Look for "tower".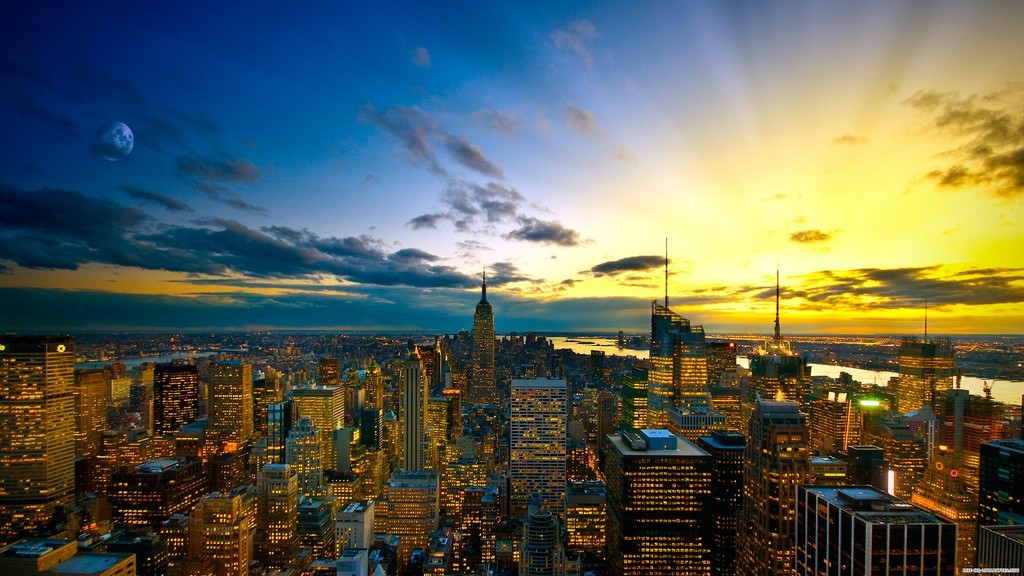
Found: [left=602, top=419, right=719, bottom=575].
